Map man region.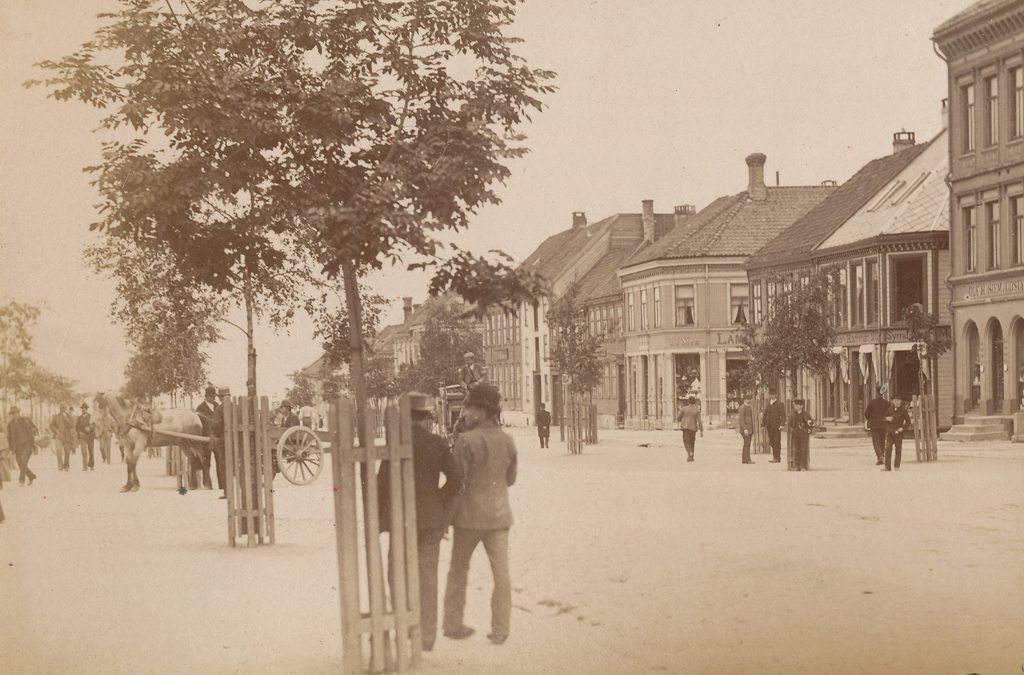
Mapped to [758, 392, 787, 460].
